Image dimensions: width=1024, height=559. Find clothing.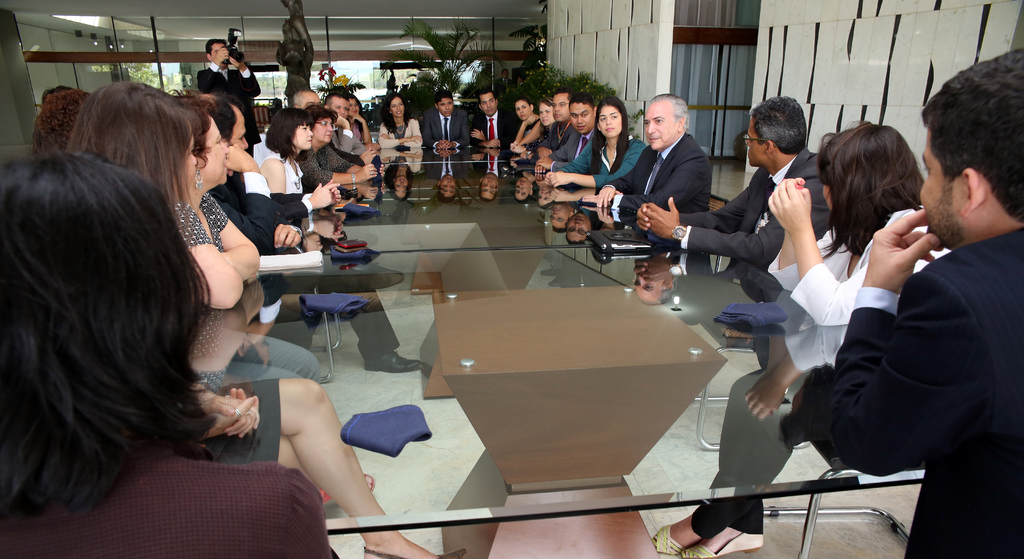
region(560, 138, 648, 193).
